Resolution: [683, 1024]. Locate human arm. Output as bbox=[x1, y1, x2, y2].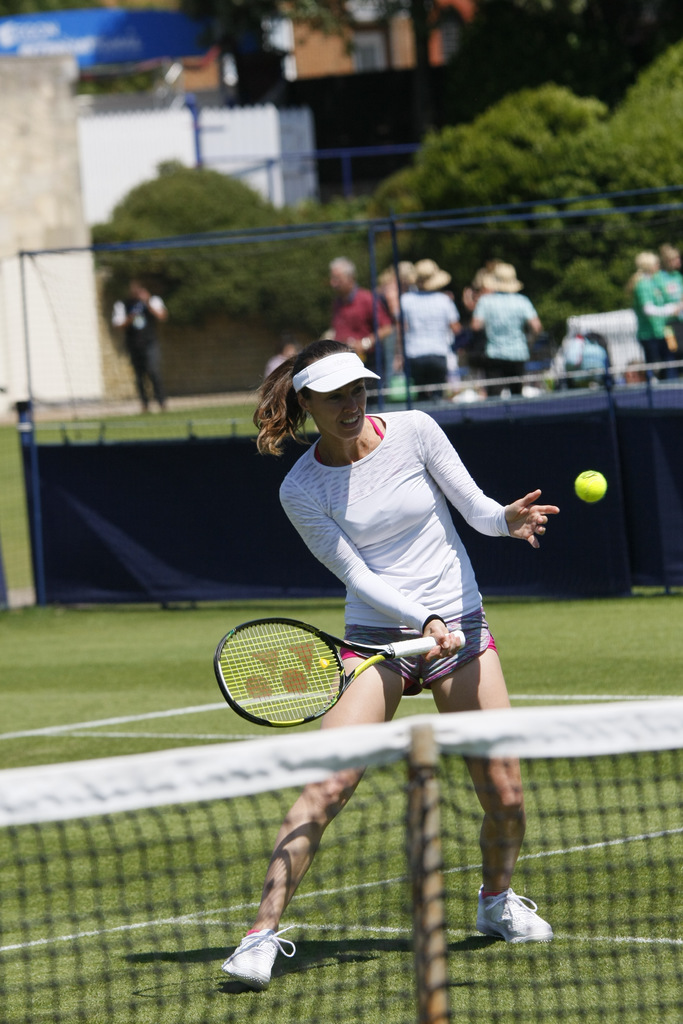
bbox=[281, 461, 461, 662].
